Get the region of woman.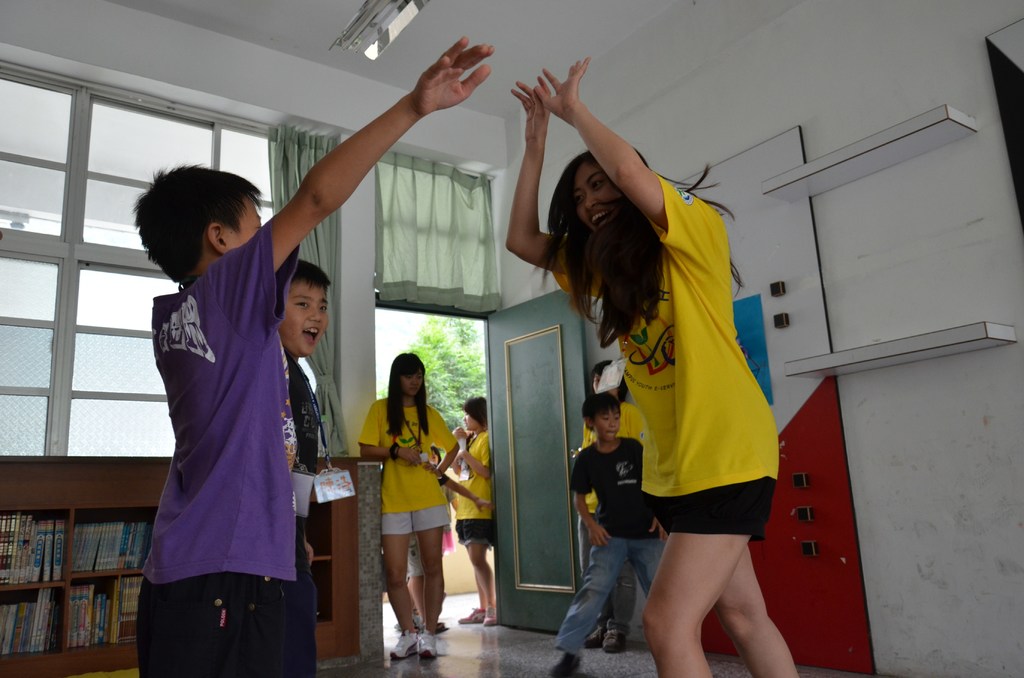
(450, 396, 490, 626).
